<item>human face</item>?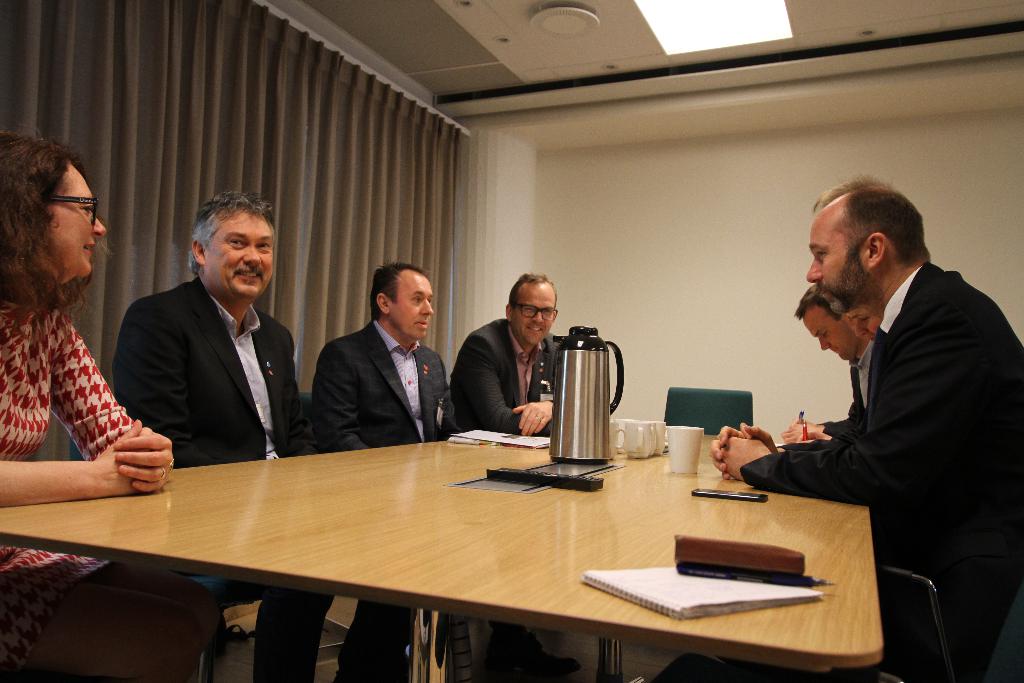
crop(511, 283, 559, 343)
